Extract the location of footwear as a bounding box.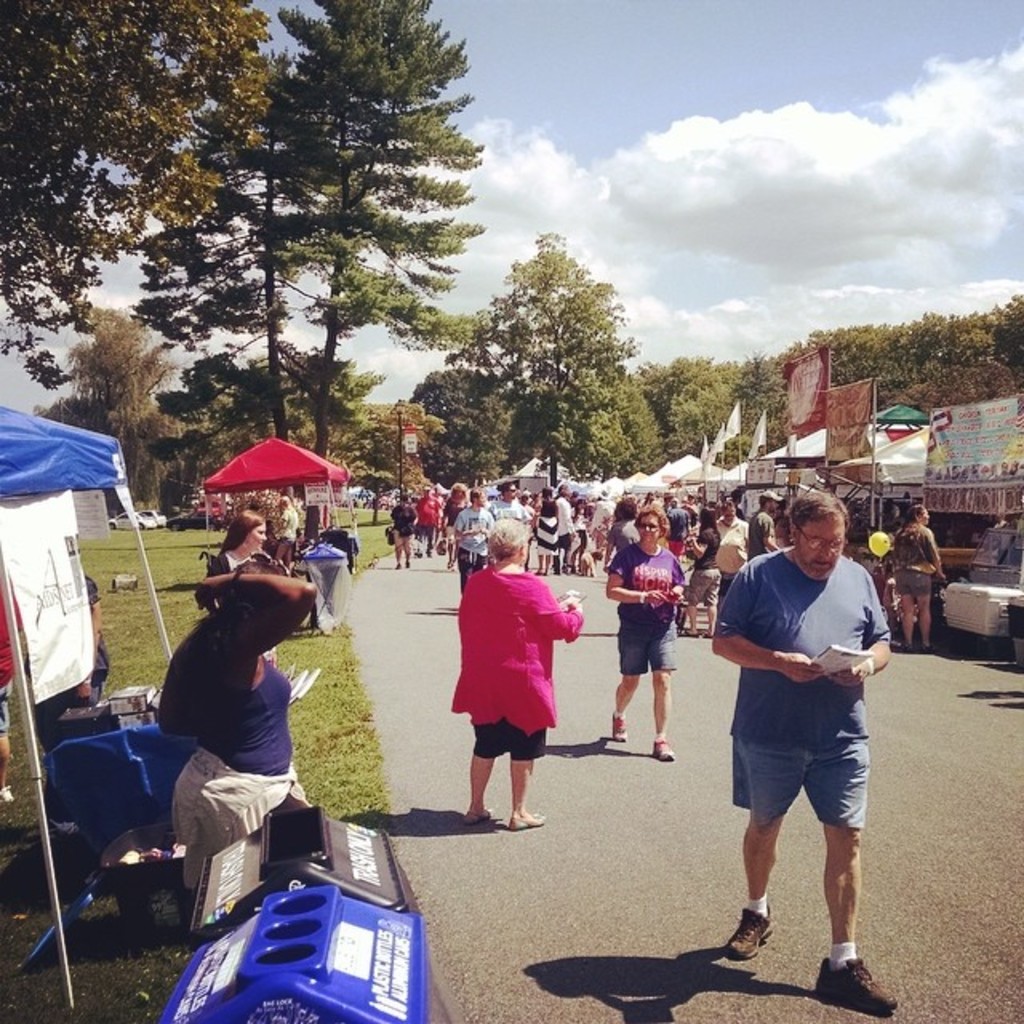
(x1=728, y1=902, x2=770, y2=954).
